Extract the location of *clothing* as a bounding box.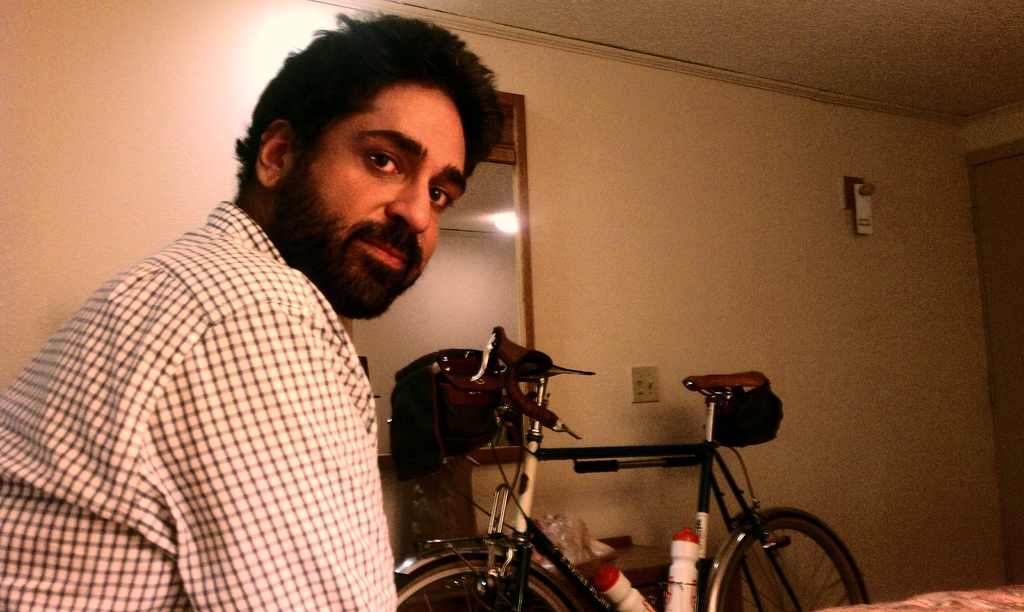
(2, 154, 442, 611).
